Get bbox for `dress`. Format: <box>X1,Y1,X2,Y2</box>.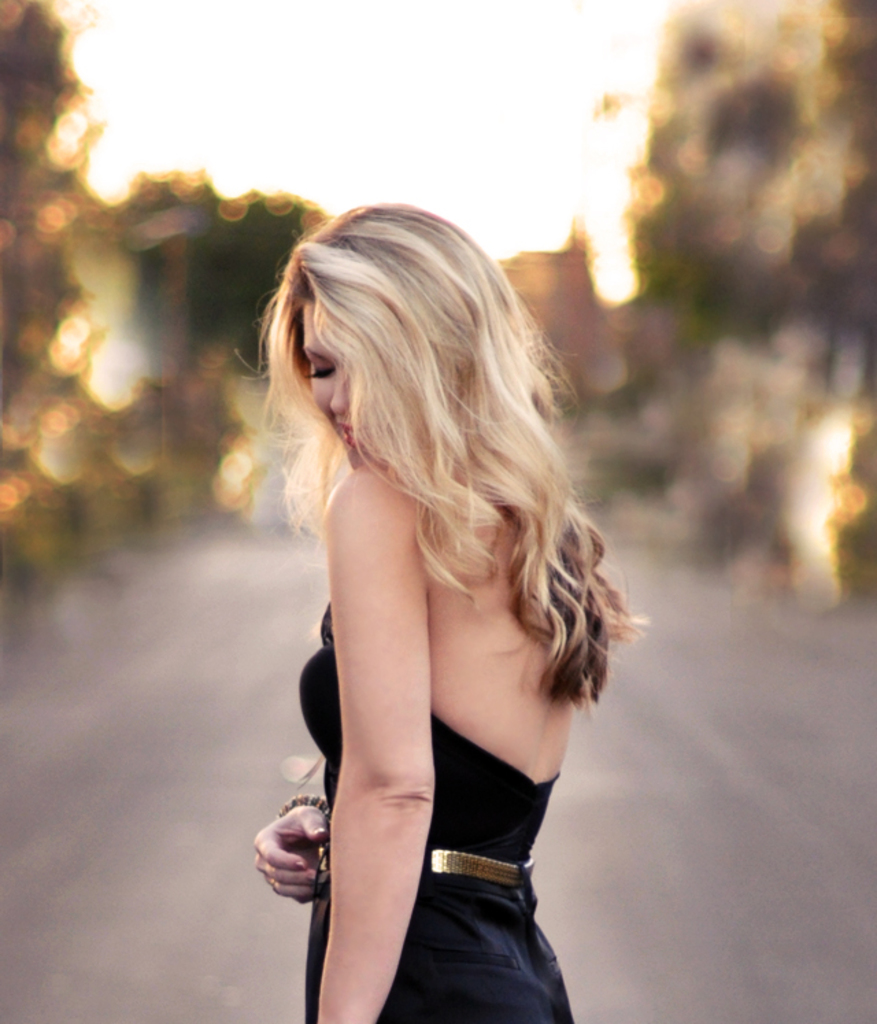
<box>297,603,574,1023</box>.
